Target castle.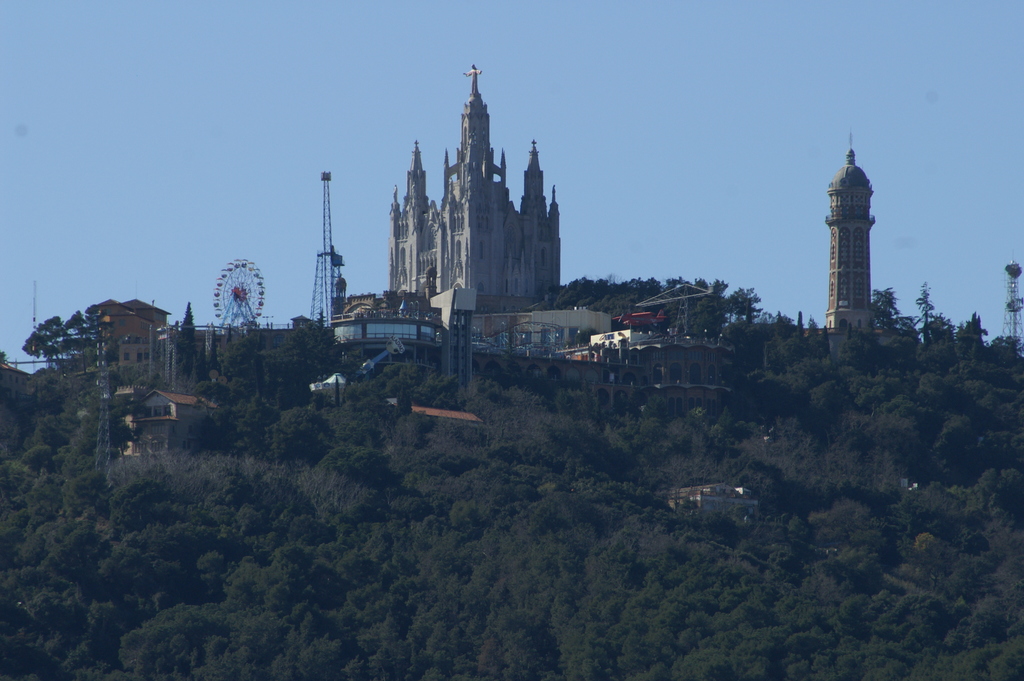
Target region: <region>817, 130, 880, 335</region>.
